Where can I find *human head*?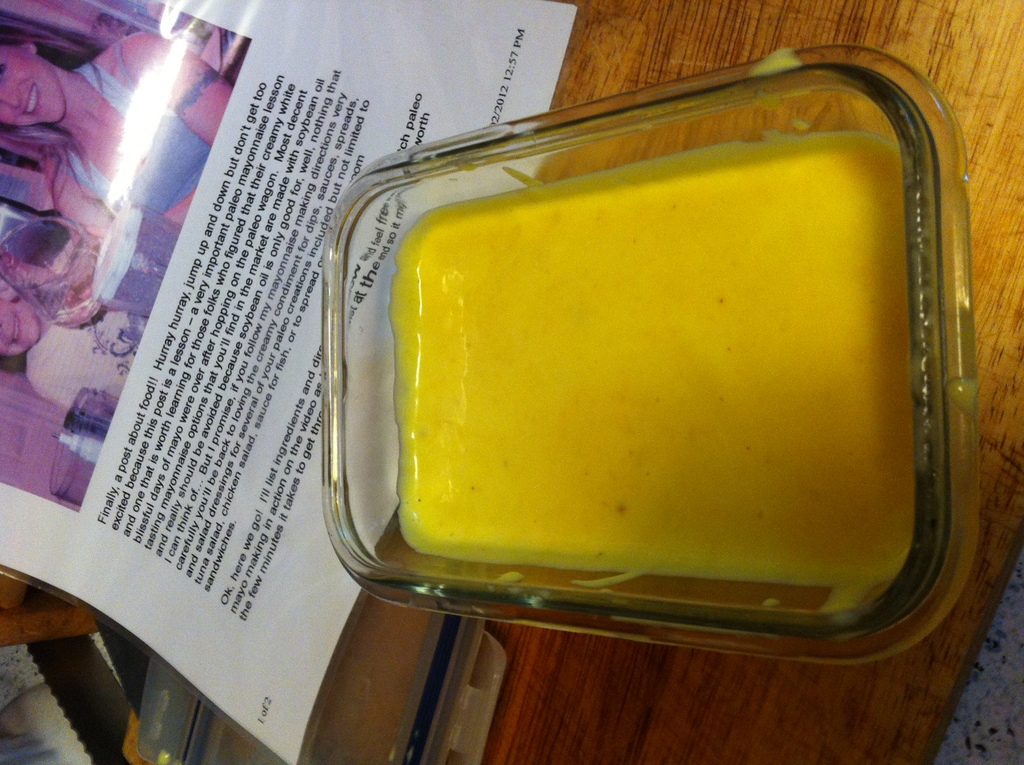
You can find it at detection(0, 283, 42, 358).
